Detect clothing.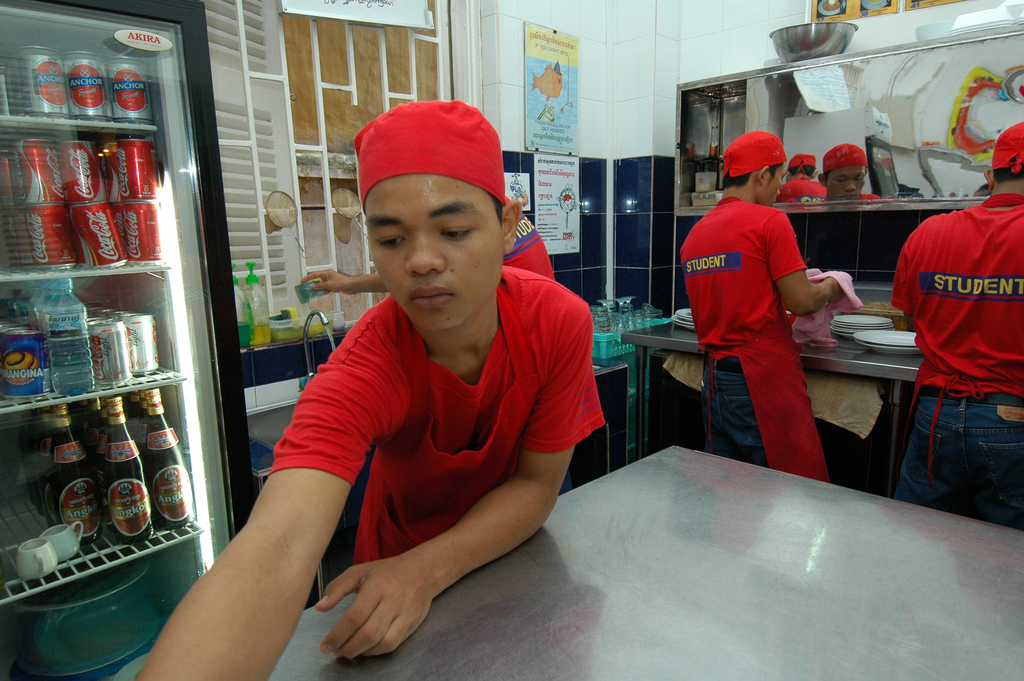
Detected at [left=995, top=124, right=1023, bottom=168].
